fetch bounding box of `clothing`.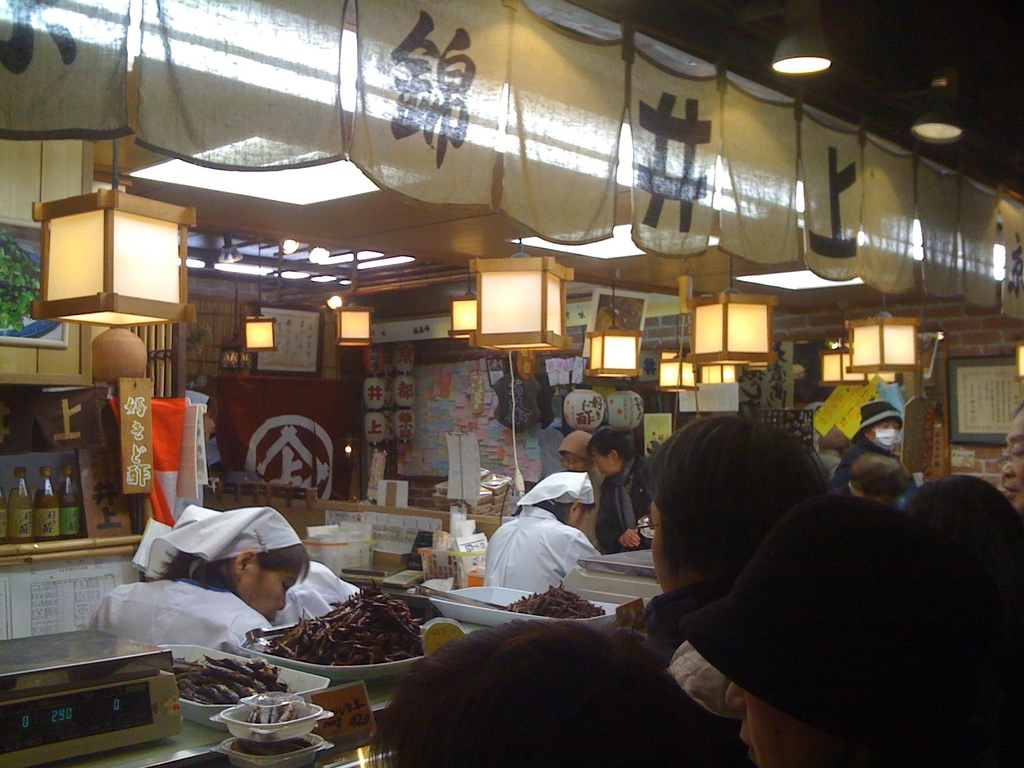
Bbox: locate(509, 468, 604, 508).
